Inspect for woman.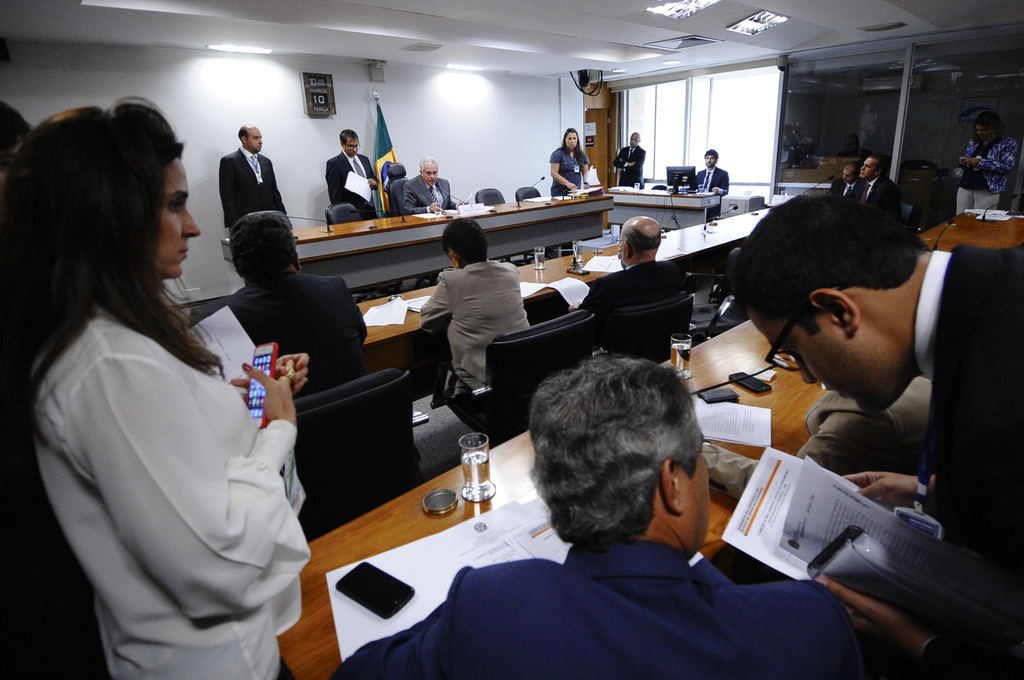
Inspection: Rect(19, 114, 301, 670).
